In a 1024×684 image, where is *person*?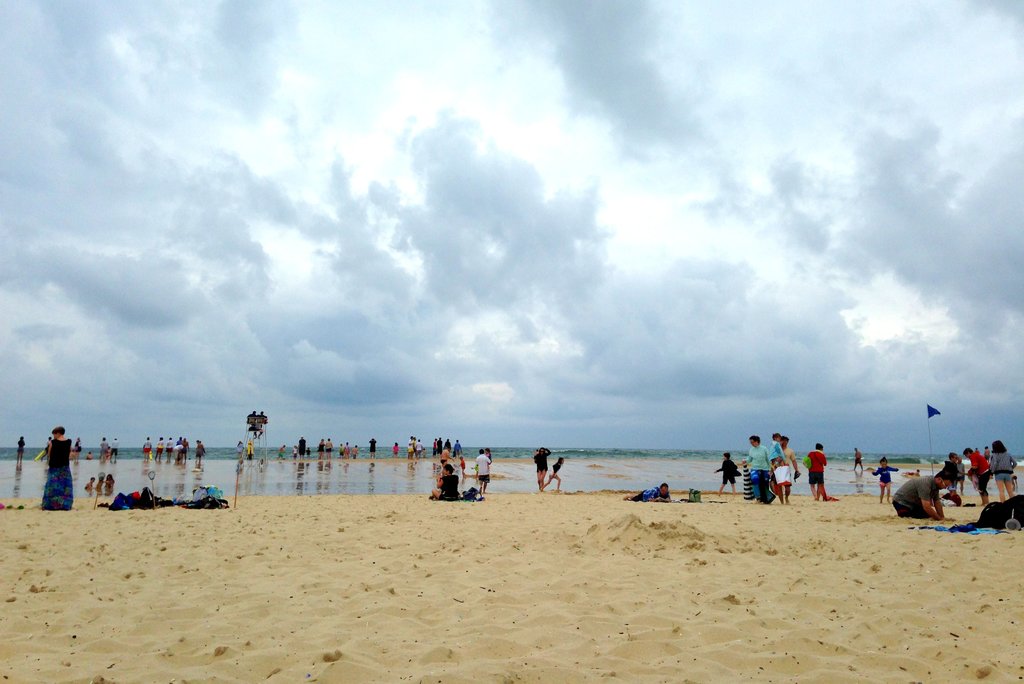
(left=547, top=455, right=565, bottom=493).
